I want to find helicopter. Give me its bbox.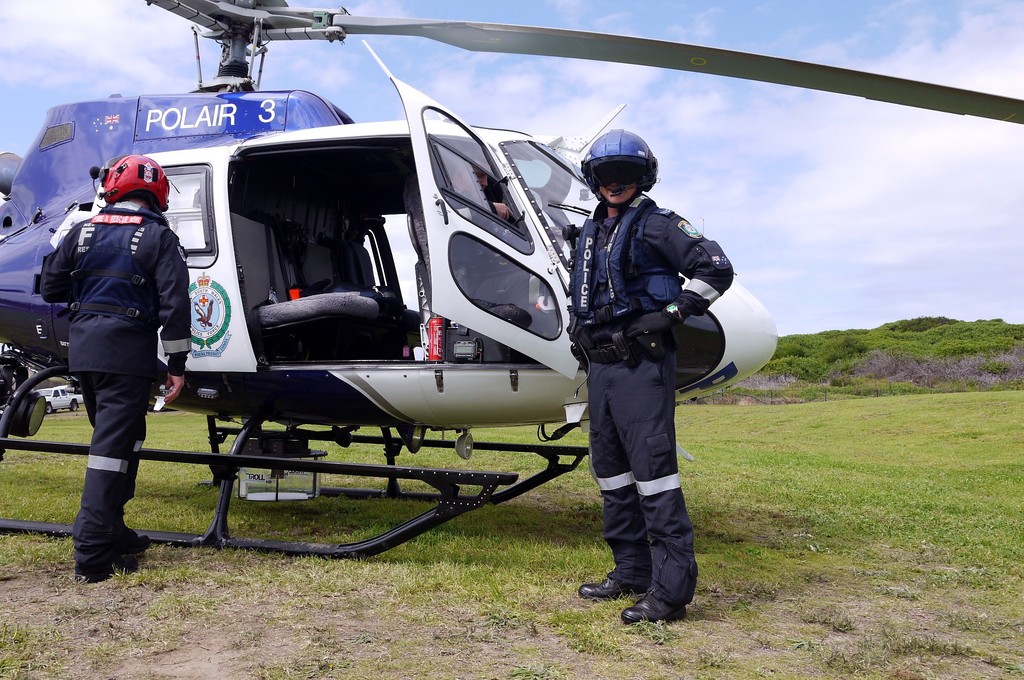
l=0, t=0, r=1023, b=565.
